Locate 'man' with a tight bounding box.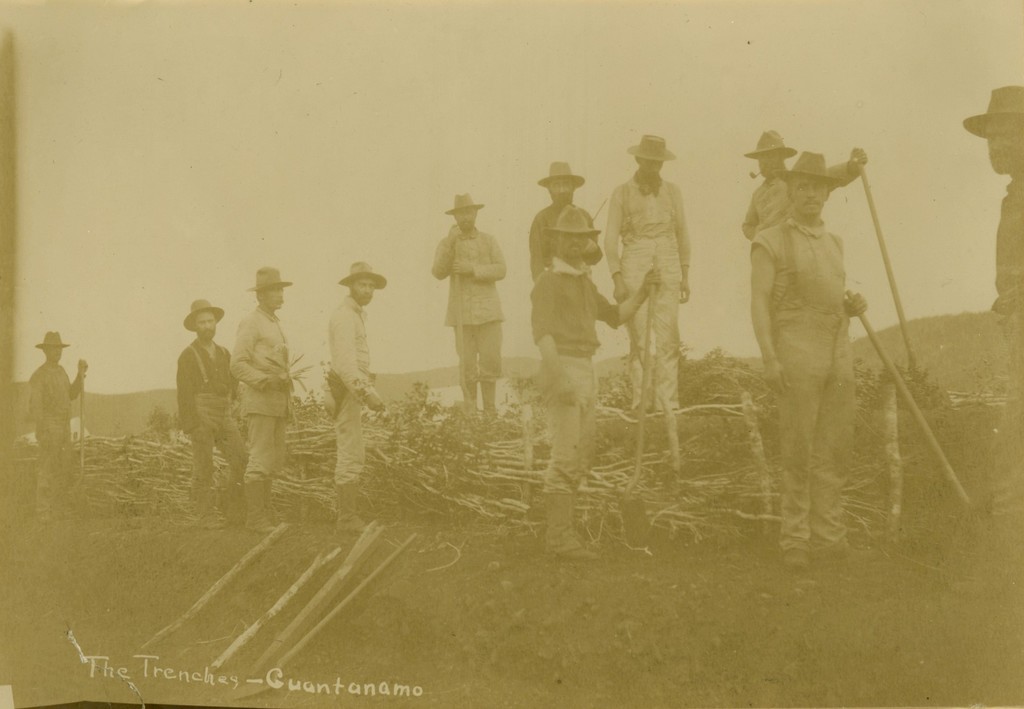
Rect(429, 189, 507, 418).
